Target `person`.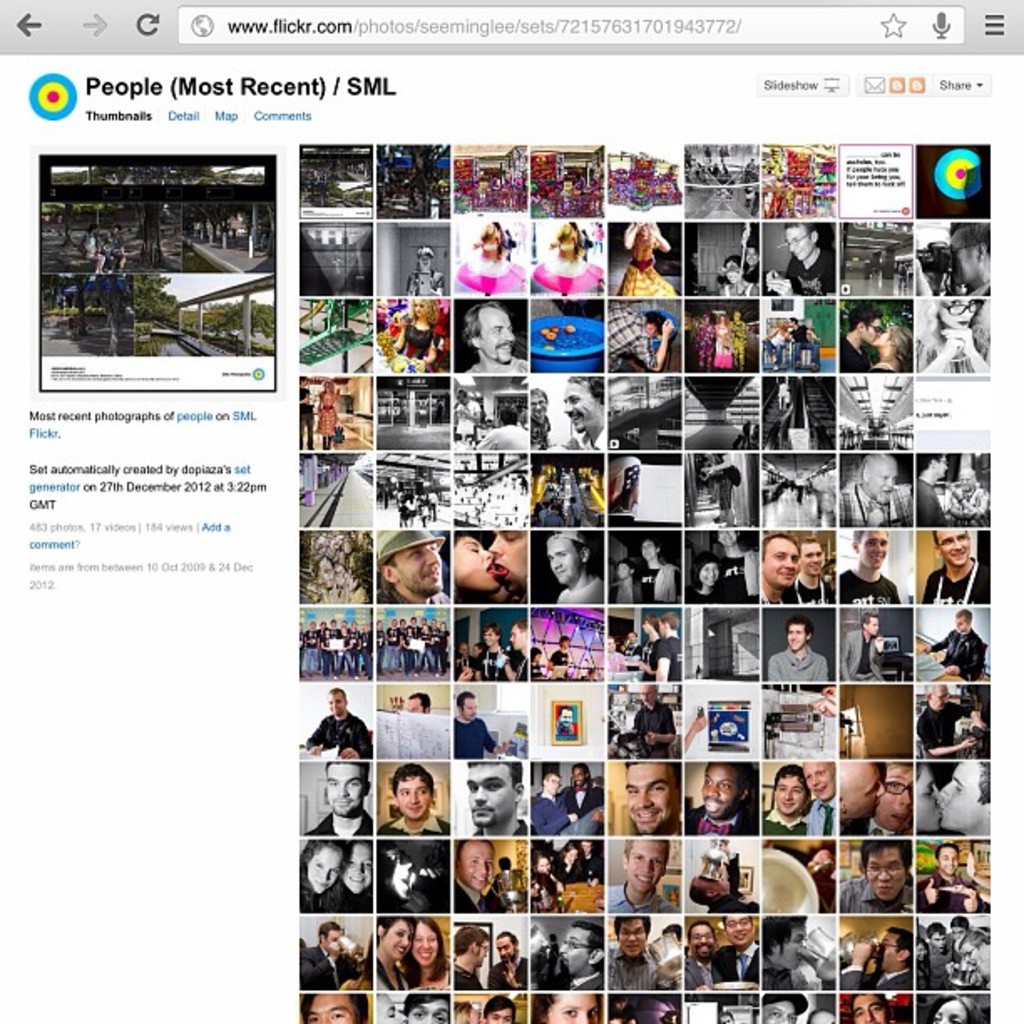
Target region: <box>550,636,571,676</box>.
